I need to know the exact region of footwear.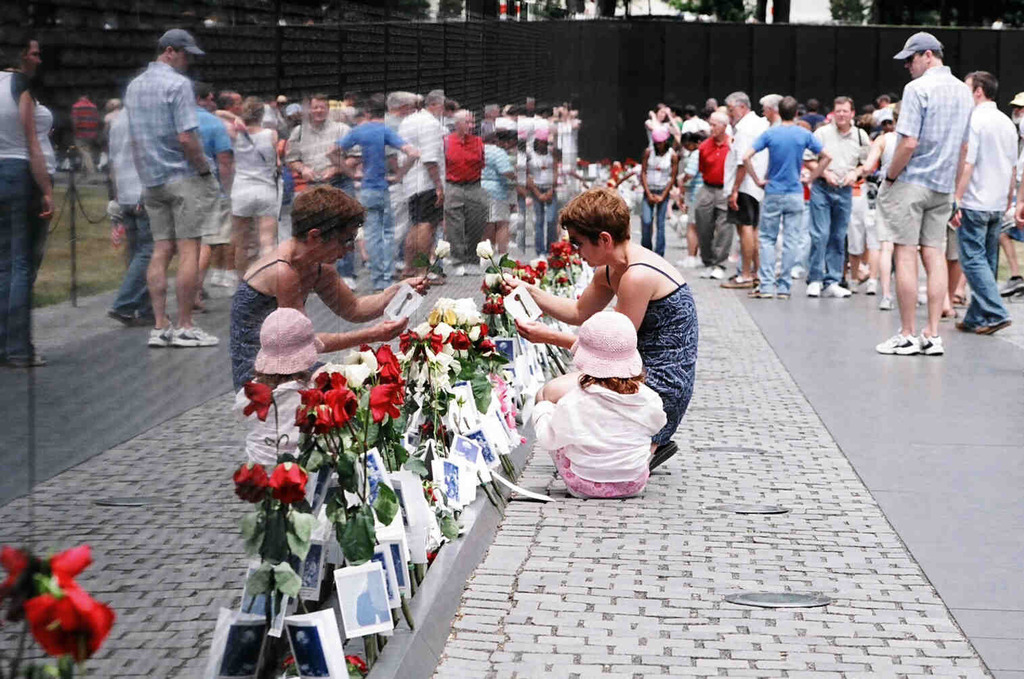
Region: left=881, top=295, right=893, bottom=310.
